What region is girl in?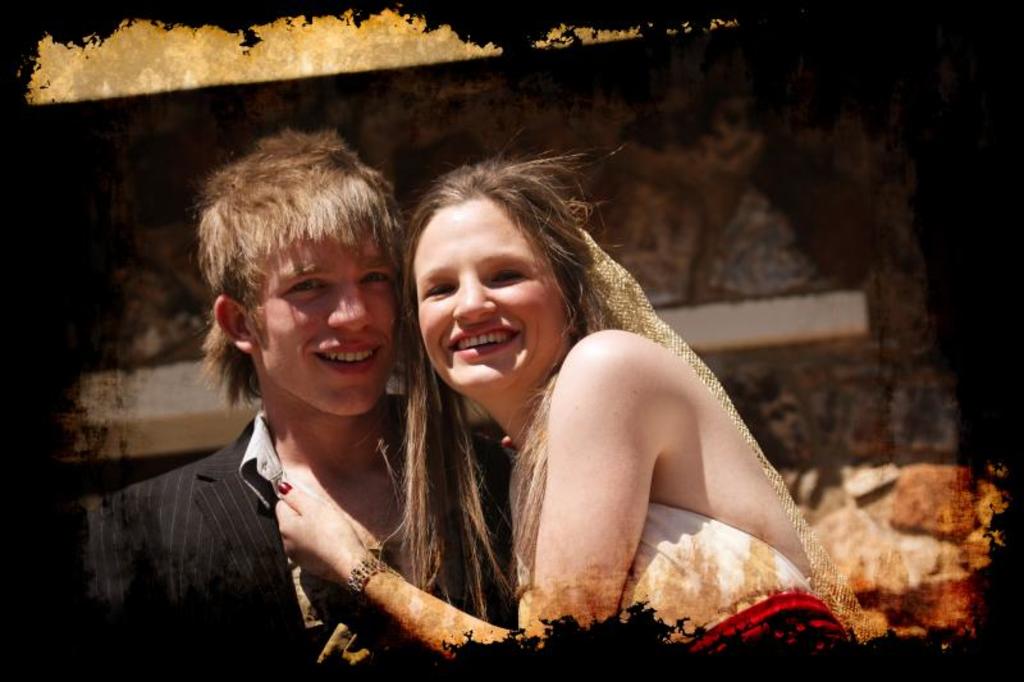
select_region(270, 142, 877, 654).
